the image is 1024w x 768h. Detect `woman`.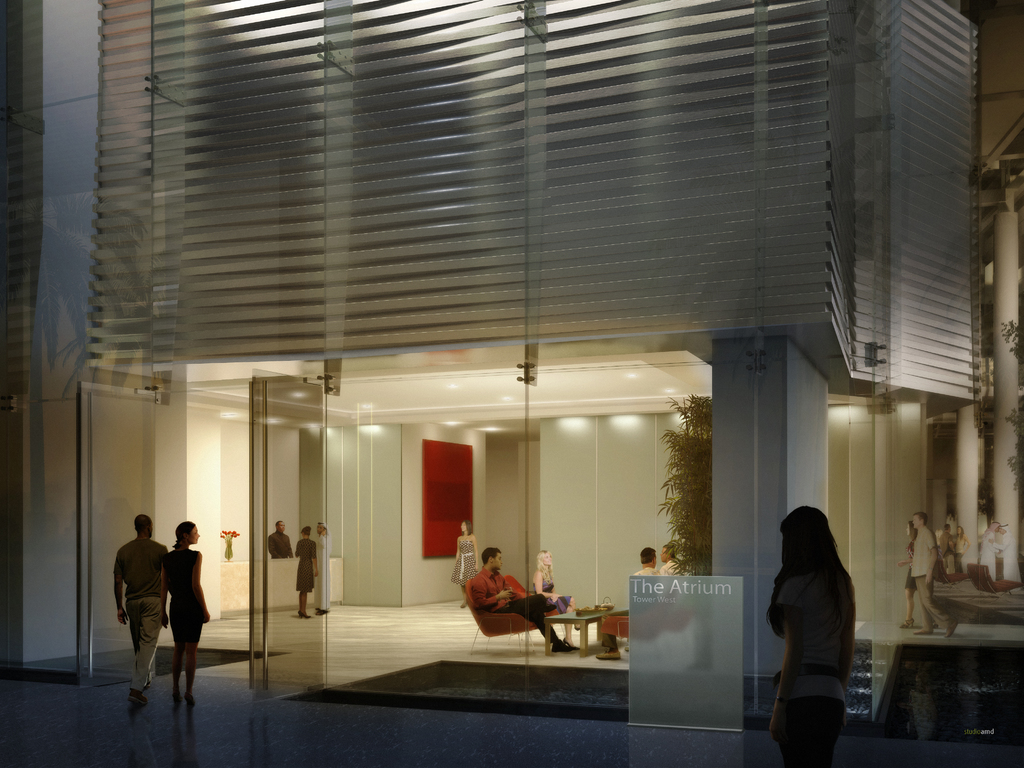
Detection: pyautogui.locateOnScreen(895, 525, 915, 627).
